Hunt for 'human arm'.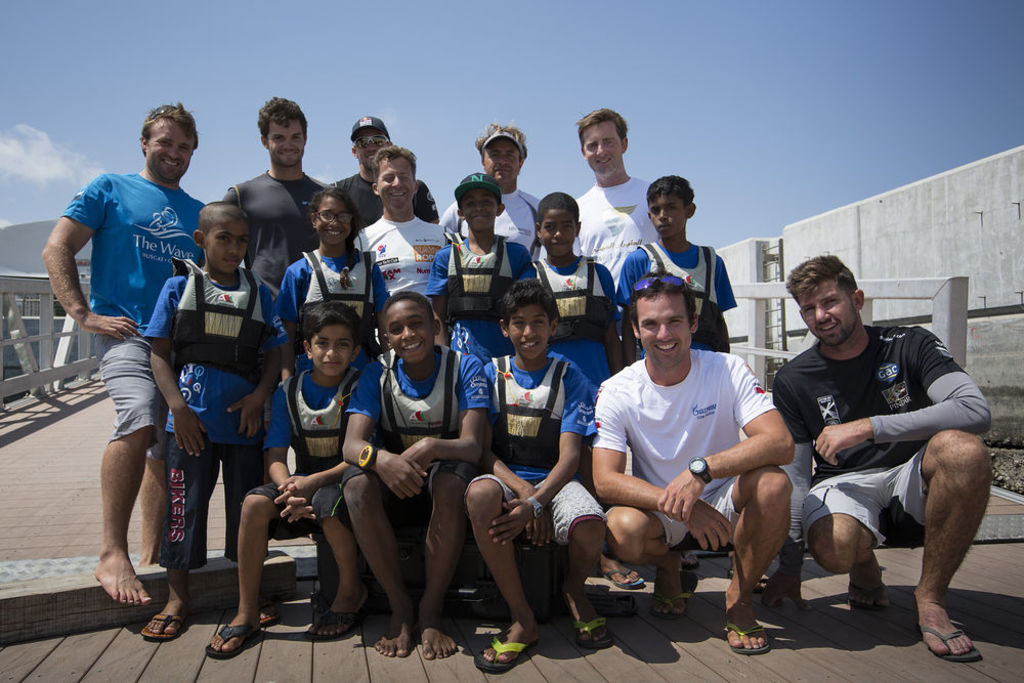
Hunted down at l=618, t=245, r=637, b=370.
